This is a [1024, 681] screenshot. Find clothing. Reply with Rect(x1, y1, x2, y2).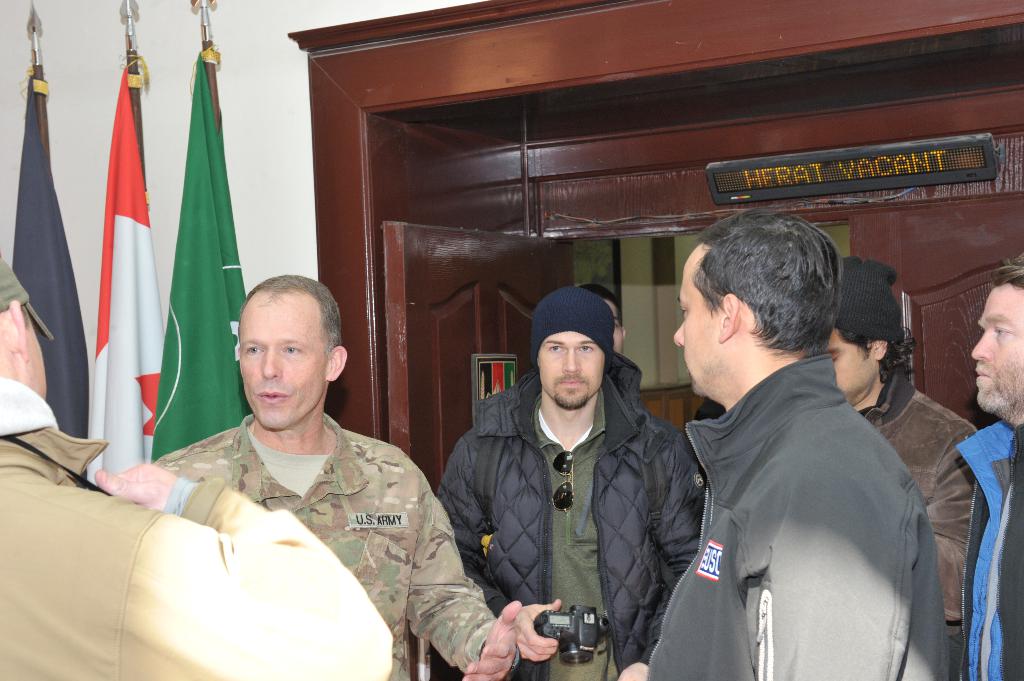
Rect(0, 373, 394, 680).
